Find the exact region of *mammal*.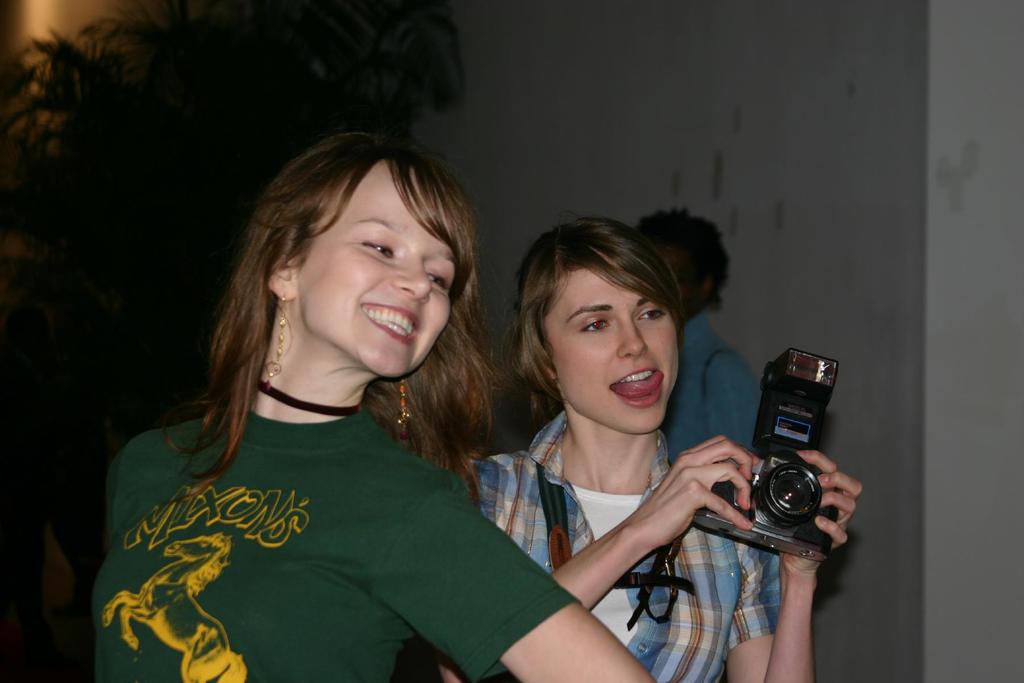
Exact region: [left=630, top=204, right=769, bottom=473].
